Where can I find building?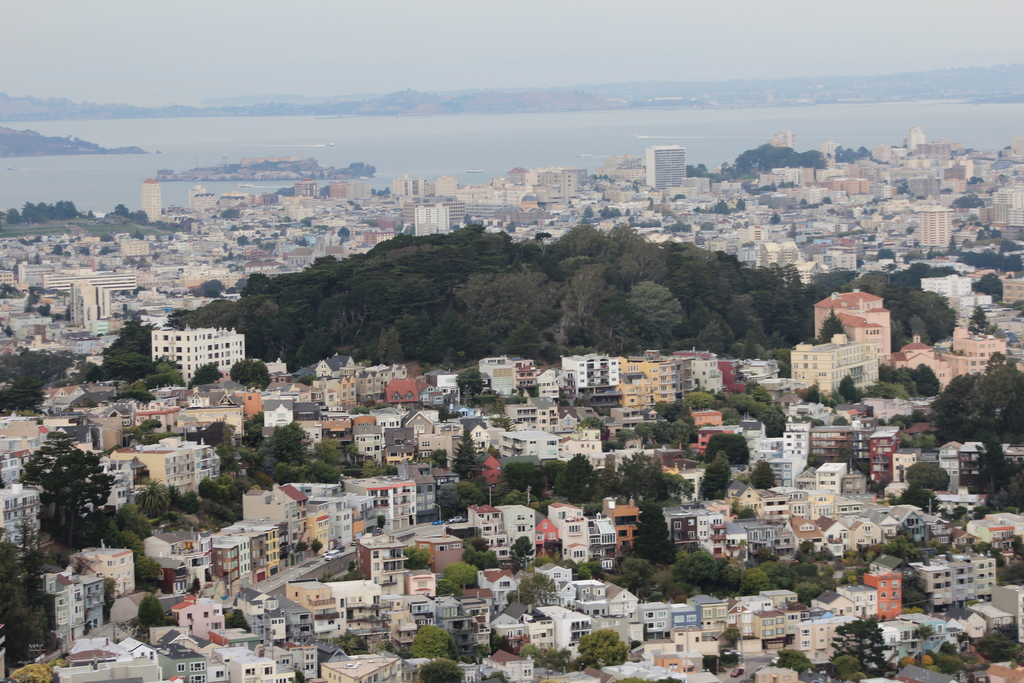
You can find it at locate(794, 331, 886, 394).
